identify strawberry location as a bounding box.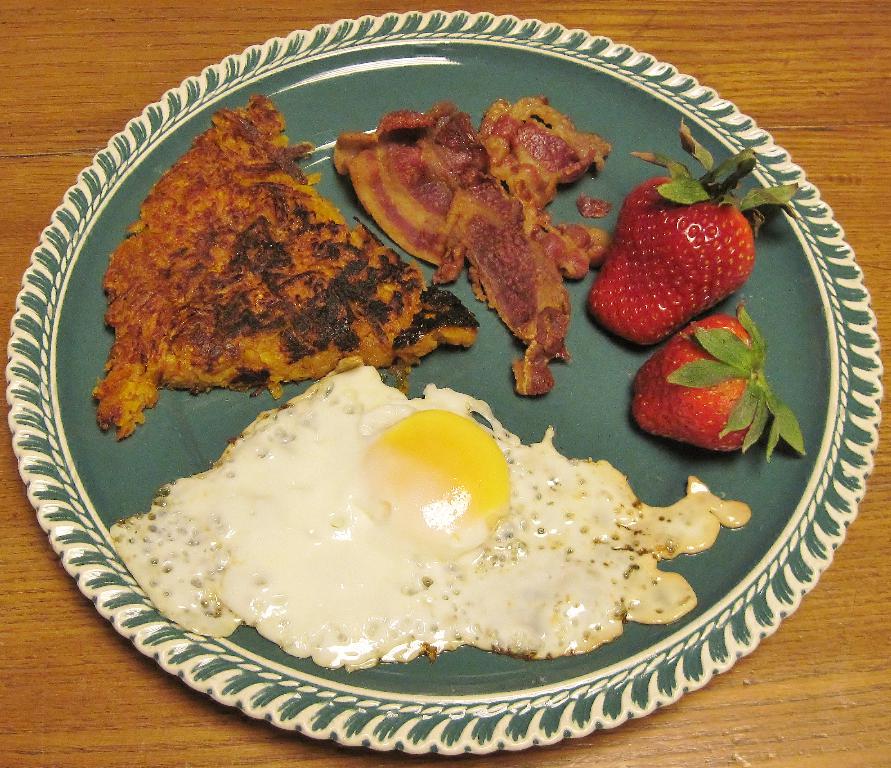
(x1=623, y1=293, x2=807, y2=471).
